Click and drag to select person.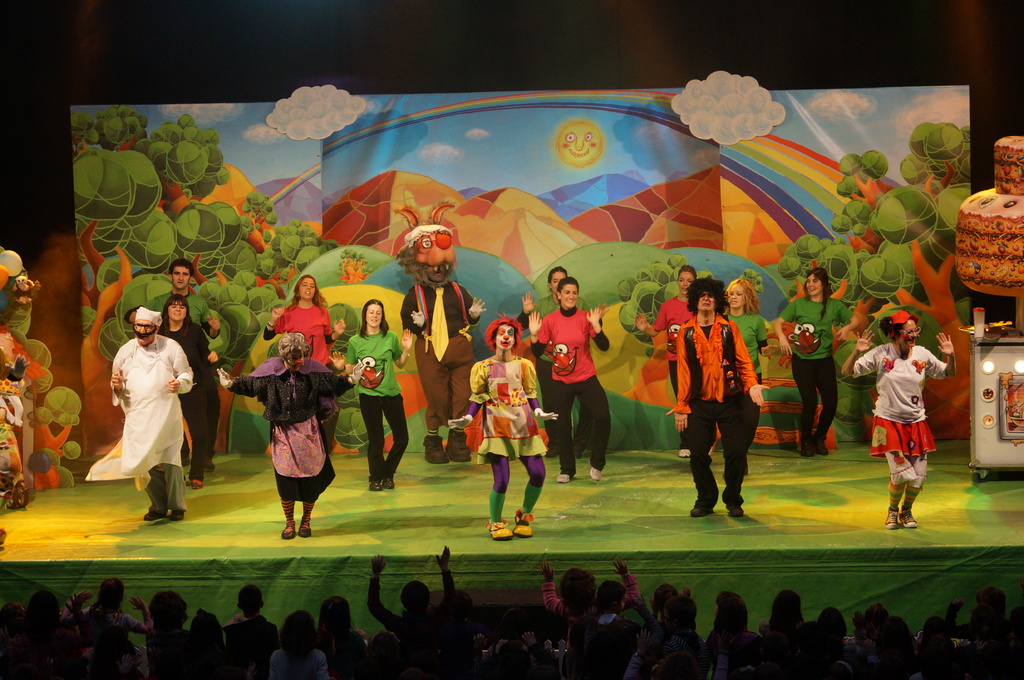
Selection: rect(110, 307, 191, 519).
